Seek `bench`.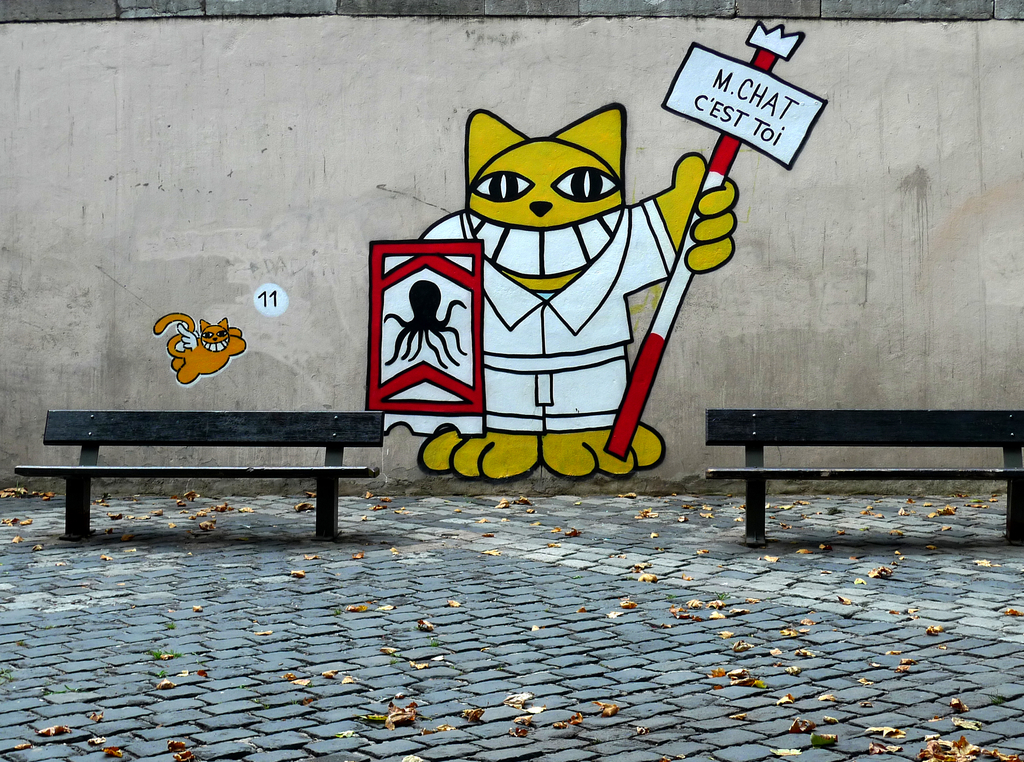
703,408,1023,552.
